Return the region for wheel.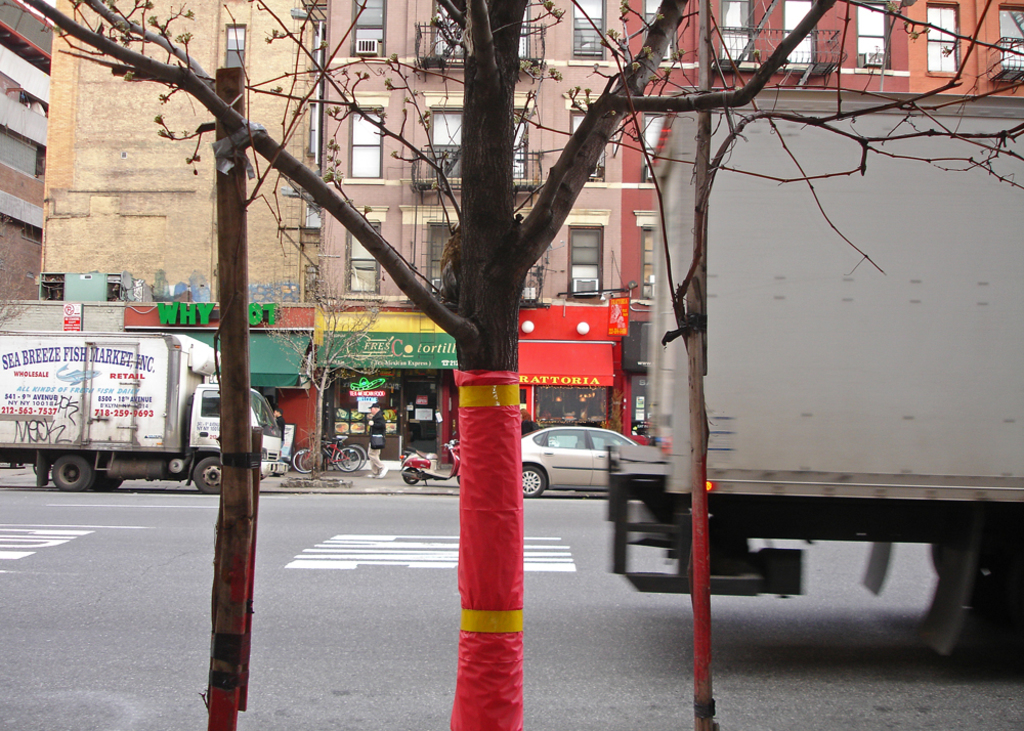
(196,453,233,496).
